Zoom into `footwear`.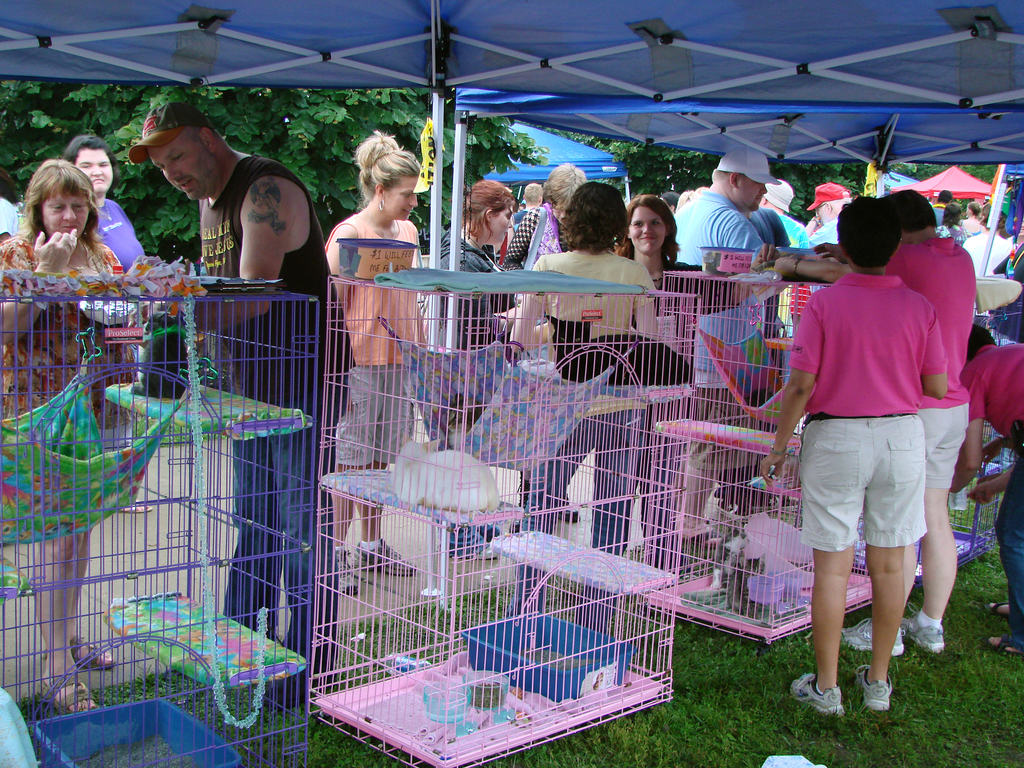
Zoom target: bbox(35, 675, 93, 712).
